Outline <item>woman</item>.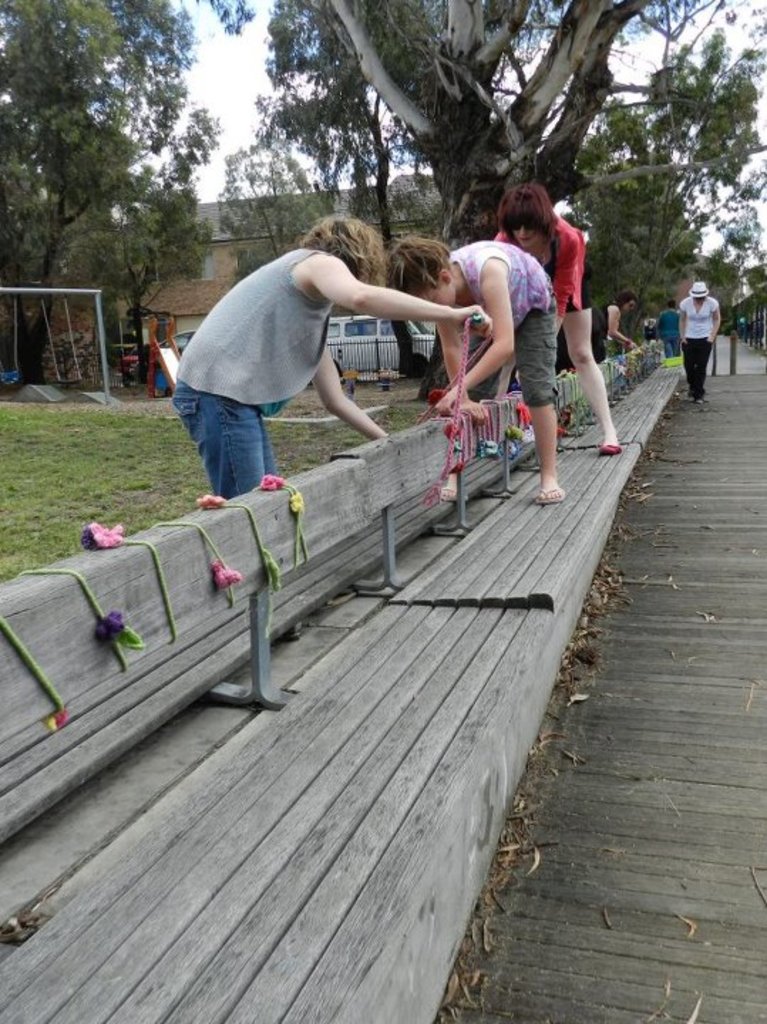
Outline: x1=499, y1=181, x2=618, y2=454.
